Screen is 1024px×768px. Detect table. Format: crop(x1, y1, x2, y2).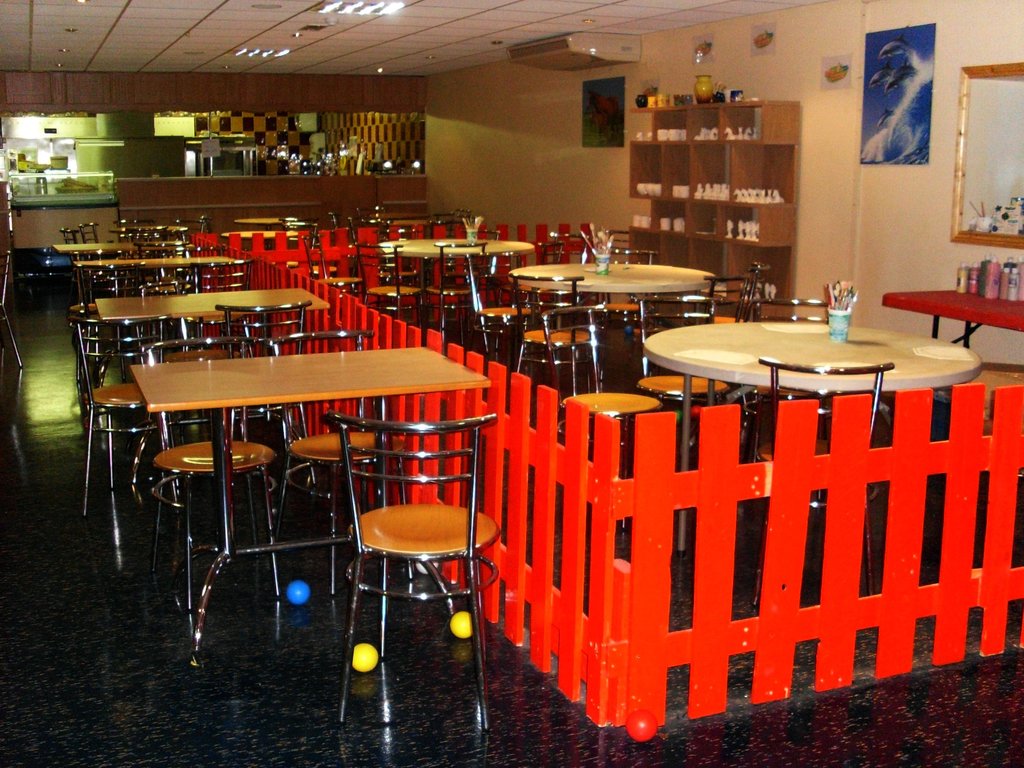
crop(90, 290, 326, 484).
